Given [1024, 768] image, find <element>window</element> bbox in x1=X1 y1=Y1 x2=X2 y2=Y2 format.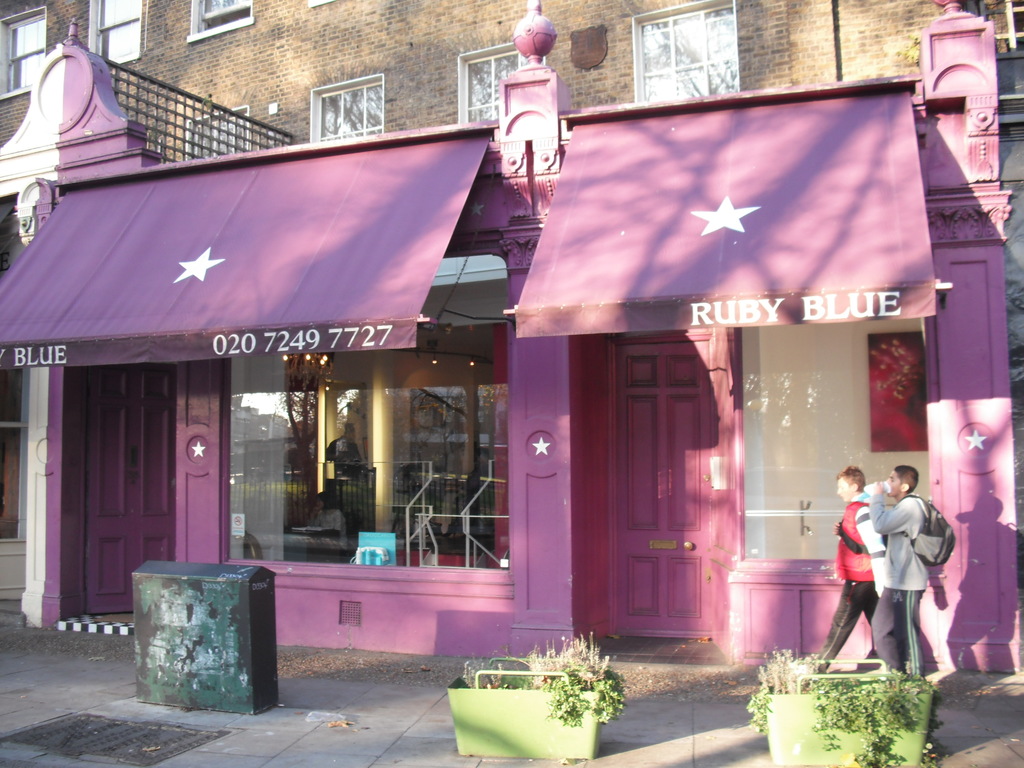
x1=631 y1=0 x2=742 y2=97.
